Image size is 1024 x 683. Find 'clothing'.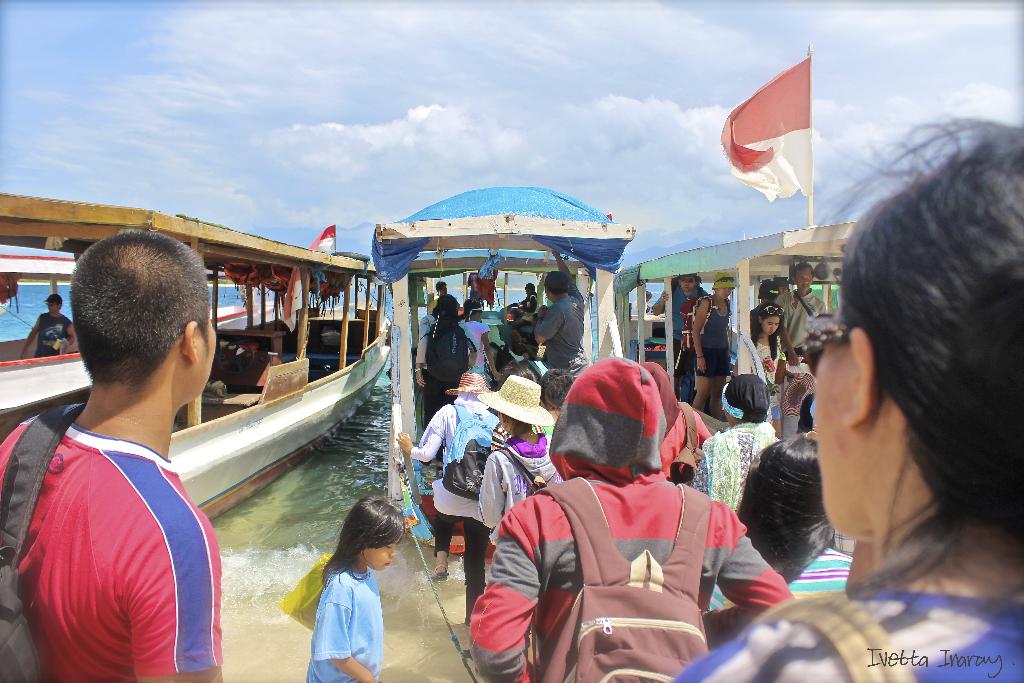
464:356:806:682.
